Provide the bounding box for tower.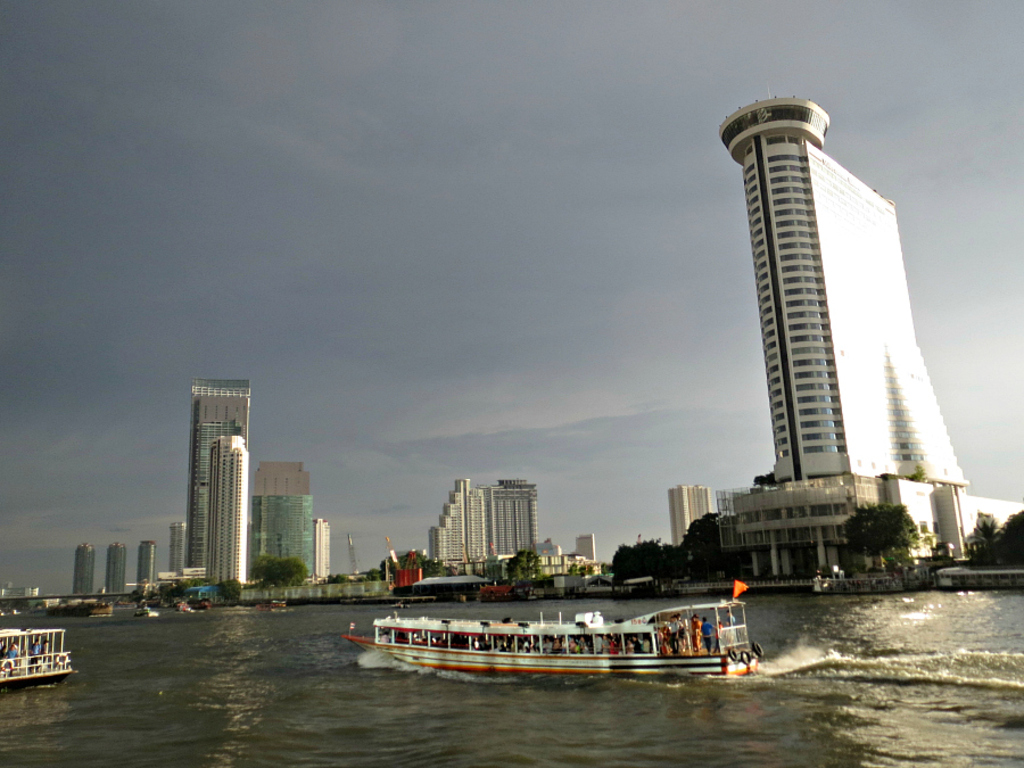
l=204, t=430, r=250, b=588.
